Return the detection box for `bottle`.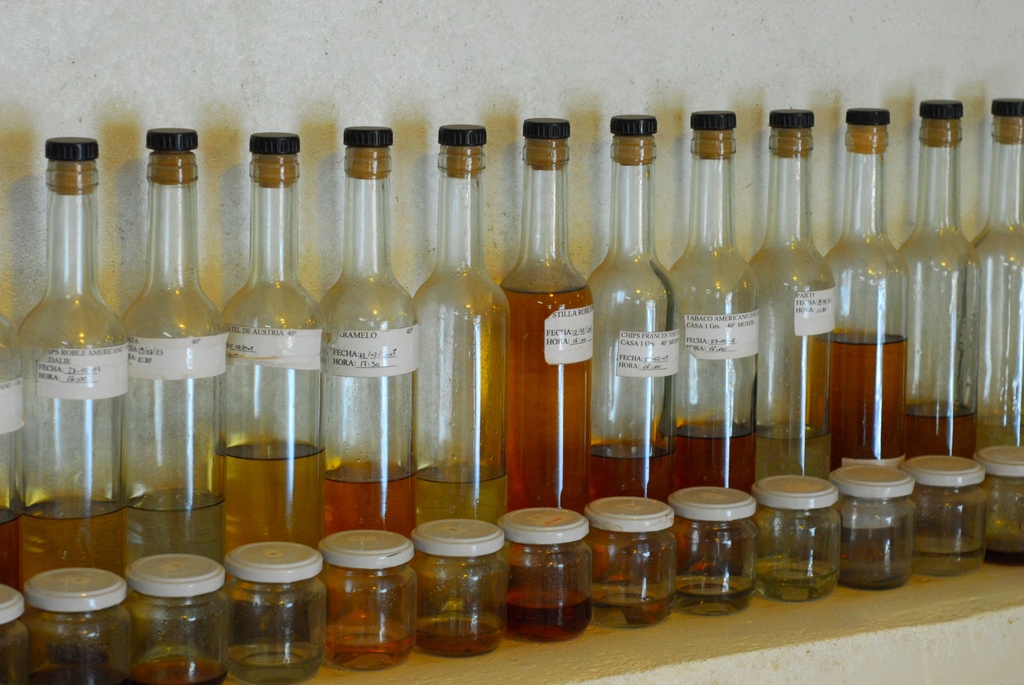
[214,129,323,567].
